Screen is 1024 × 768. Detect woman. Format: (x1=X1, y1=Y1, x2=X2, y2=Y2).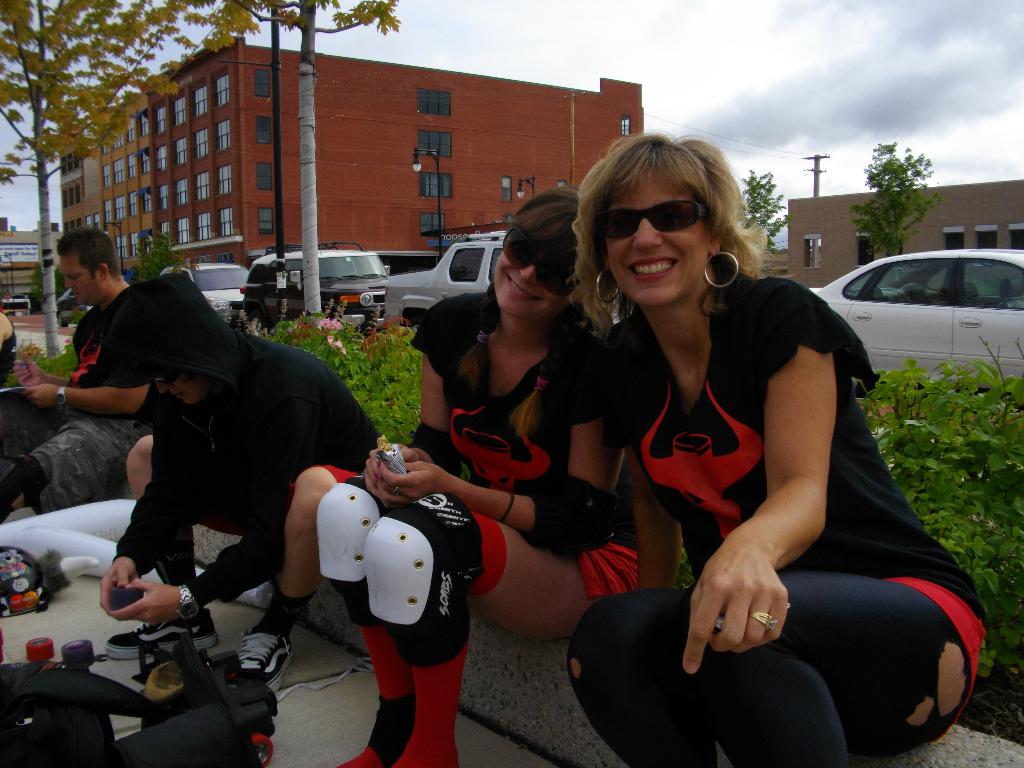
(x1=547, y1=145, x2=921, y2=753).
